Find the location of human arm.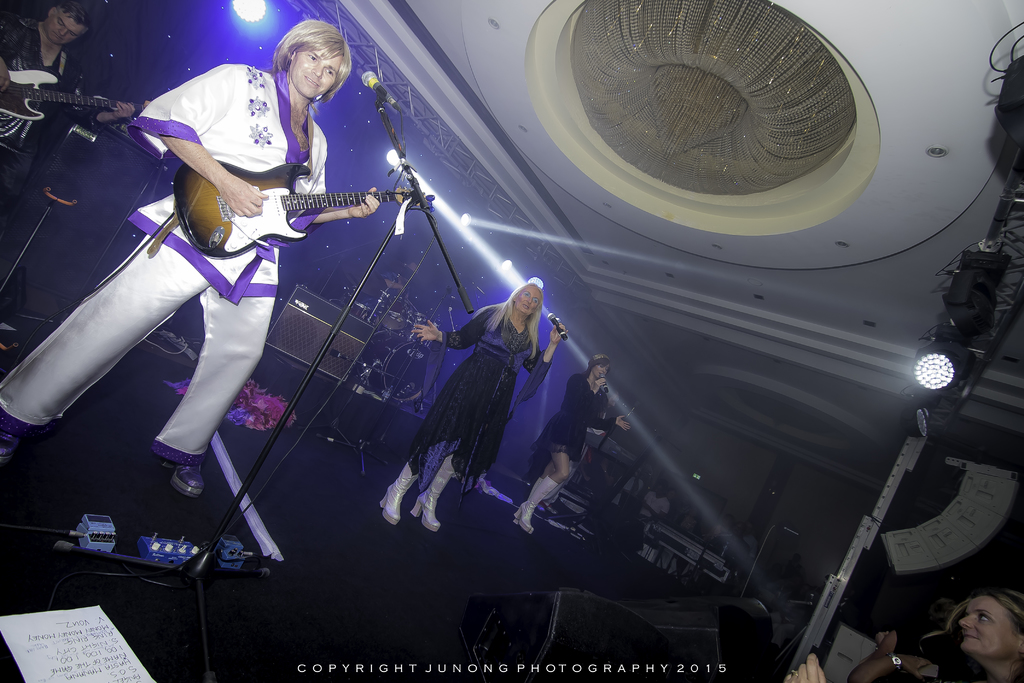
Location: bbox(863, 625, 966, 667).
